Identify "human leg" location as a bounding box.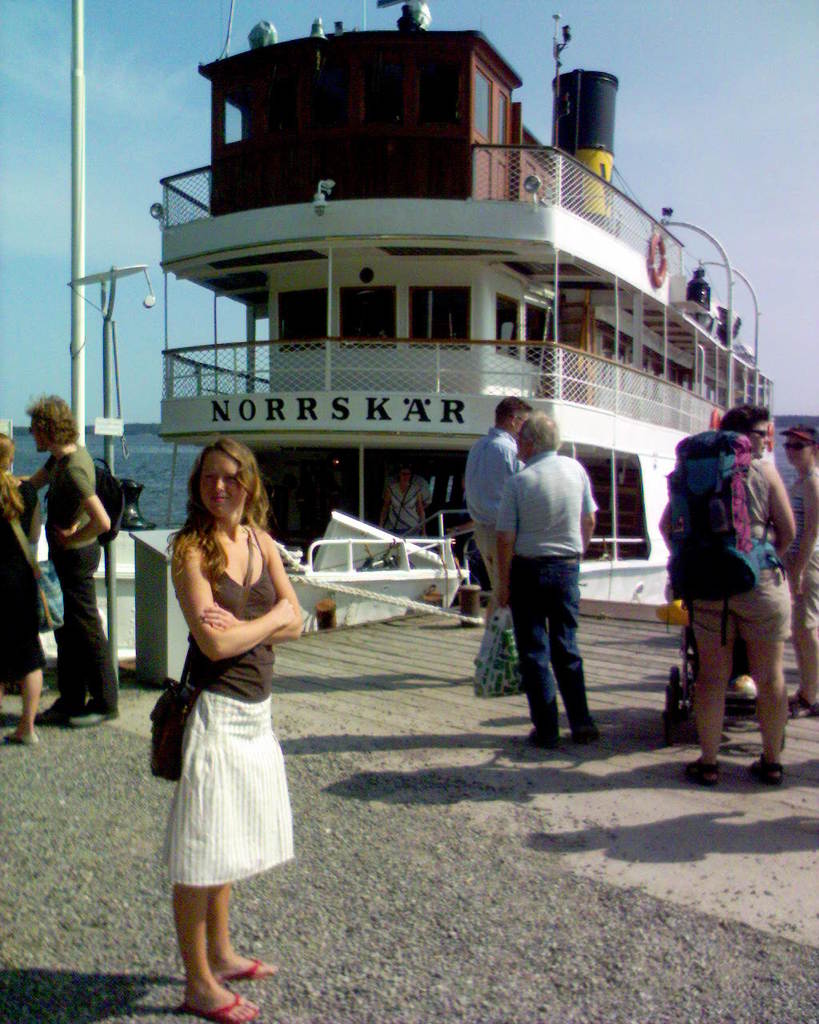
[x1=33, y1=634, x2=90, y2=726].
